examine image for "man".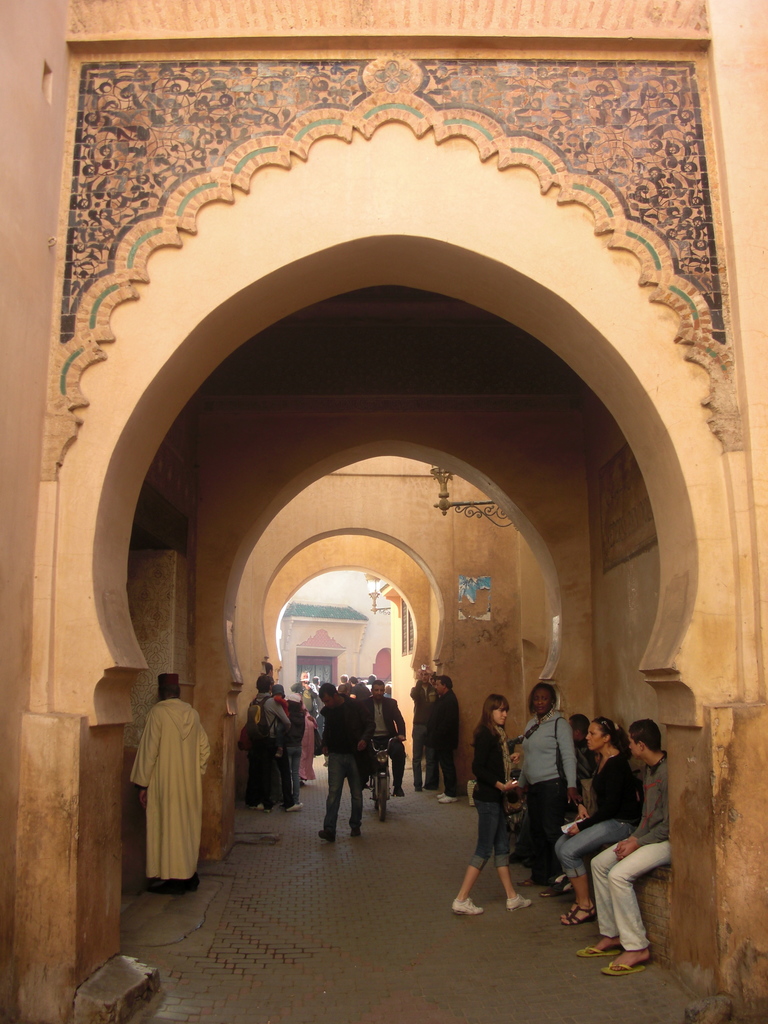
Examination result: [x1=426, y1=673, x2=461, y2=802].
